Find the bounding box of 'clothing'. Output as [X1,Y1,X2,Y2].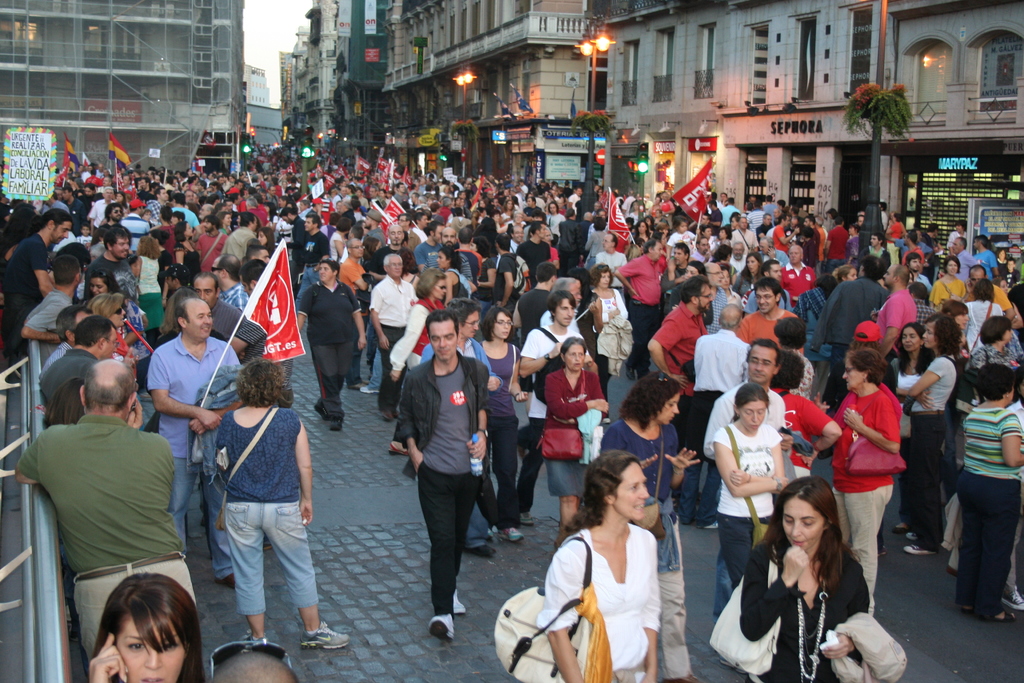
[3,229,52,353].
